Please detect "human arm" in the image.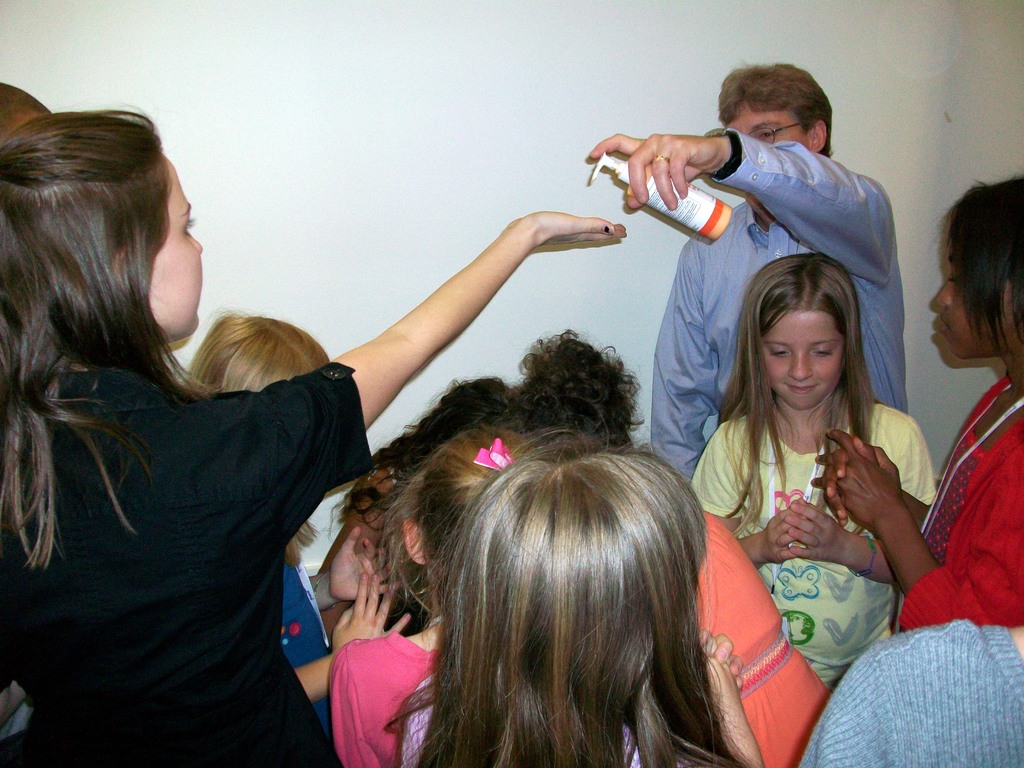
651 230 732 502.
